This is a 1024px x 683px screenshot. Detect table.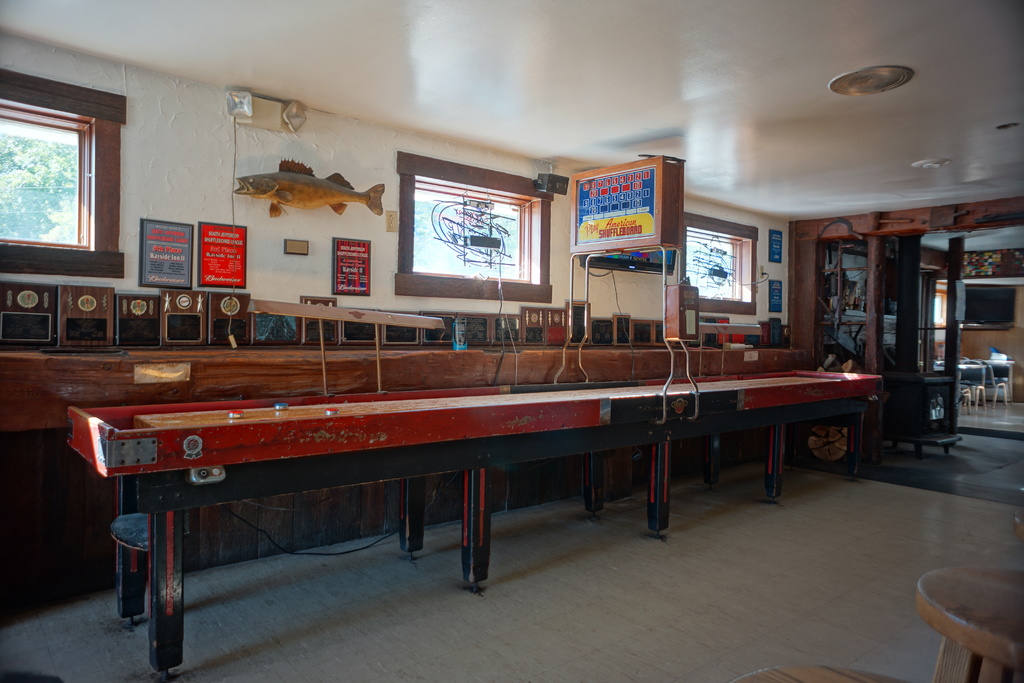
(x1=914, y1=564, x2=1023, y2=682).
